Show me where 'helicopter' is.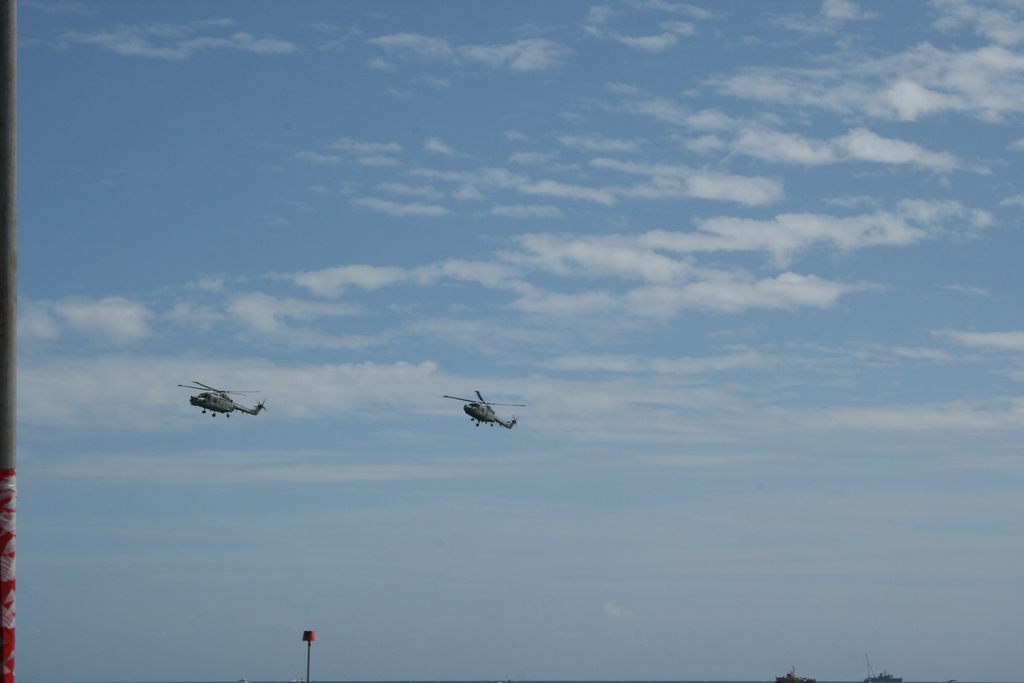
'helicopter' is at bbox=[432, 382, 532, 446].
